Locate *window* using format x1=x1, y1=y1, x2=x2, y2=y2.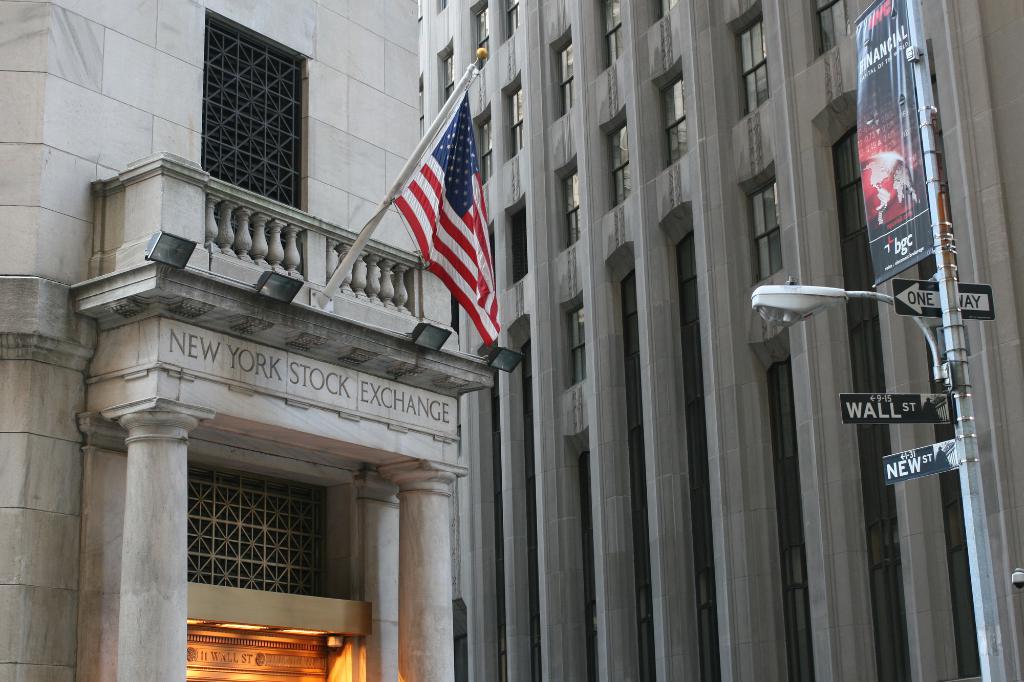
x1=737, y1=10, x2=767, y2=118.
